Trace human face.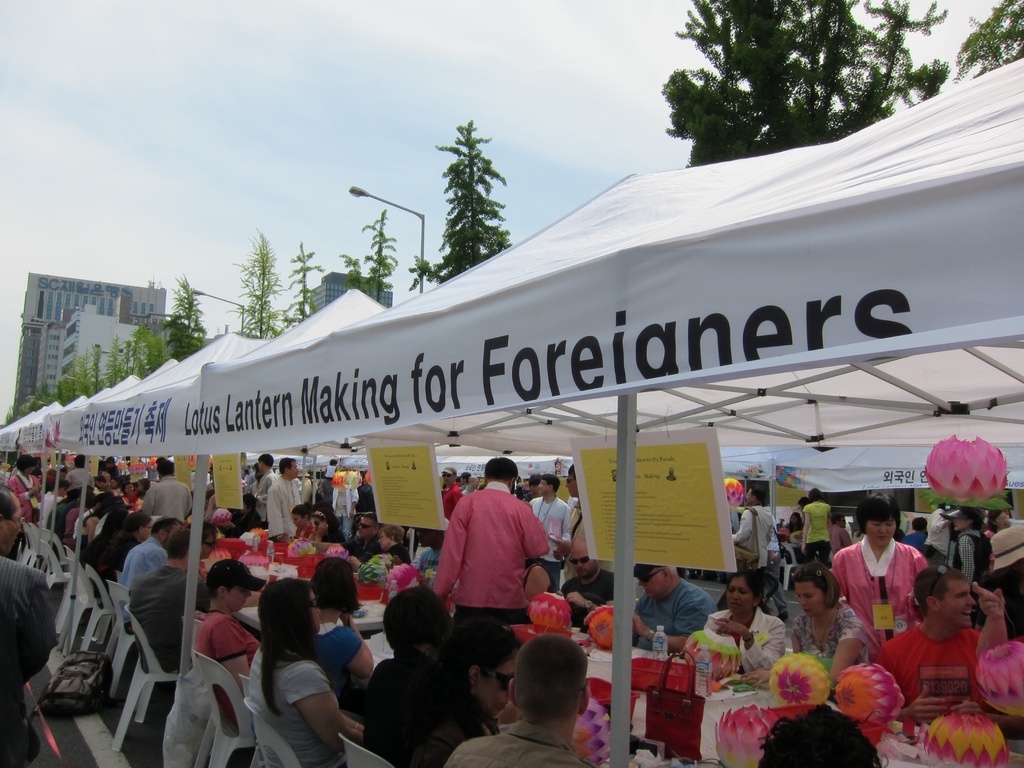
Traced to bbox=(636, 572, 665, 601).
